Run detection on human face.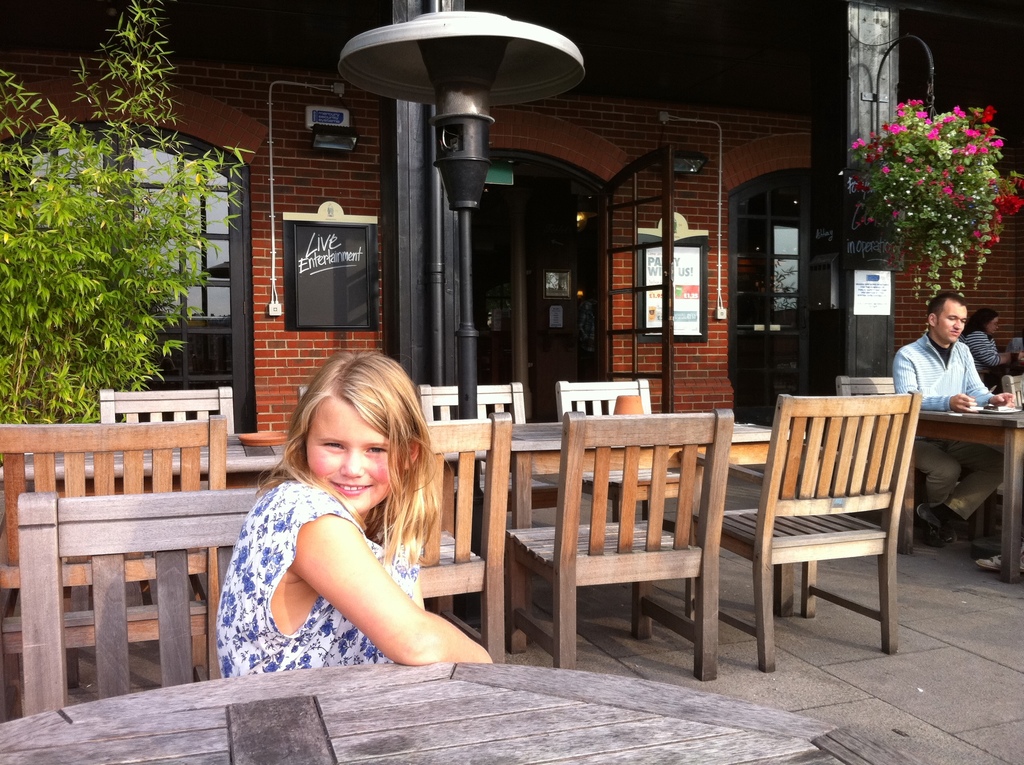
Result: (934,300,969,343).
